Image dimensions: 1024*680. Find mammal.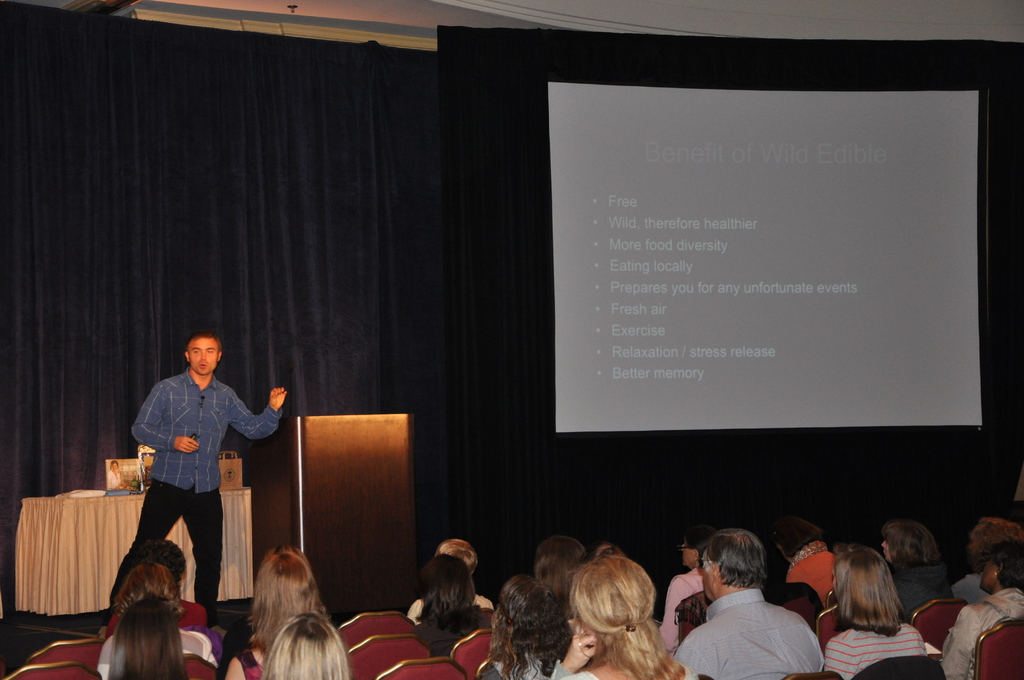
locate(549, 547, 689, 665).
